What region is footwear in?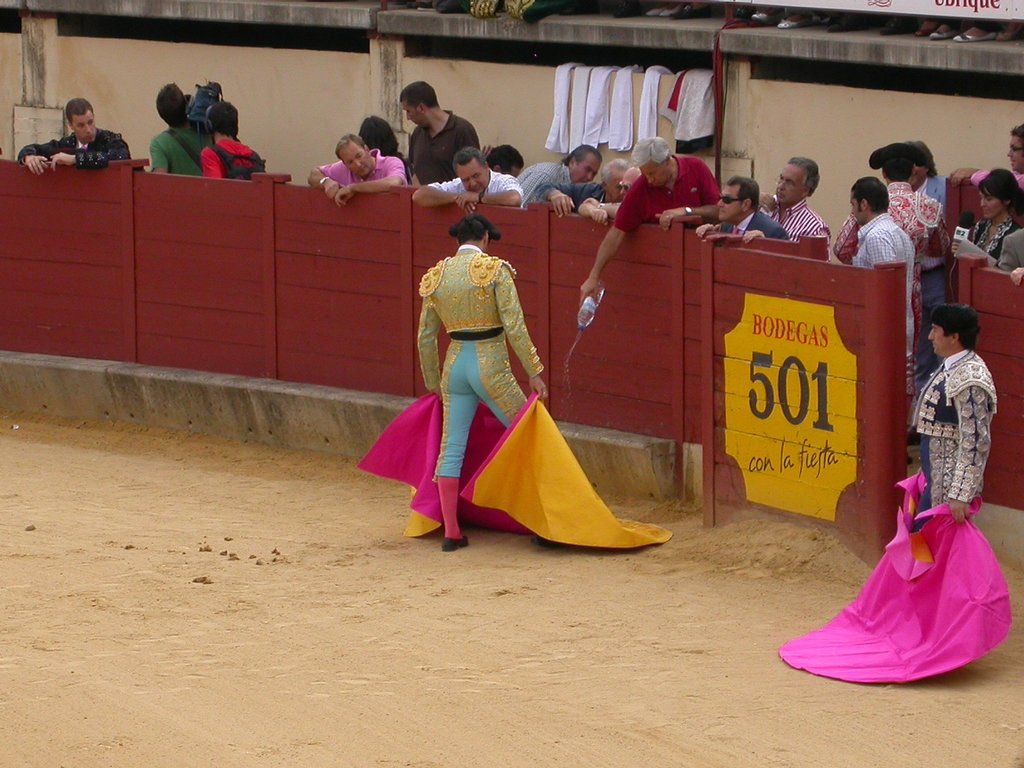
441 533 468 550.
